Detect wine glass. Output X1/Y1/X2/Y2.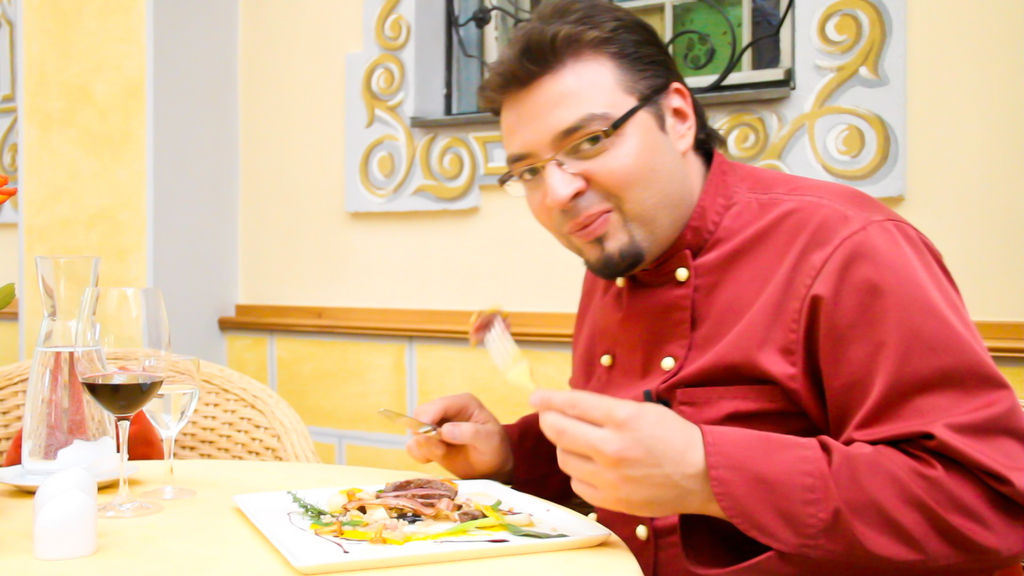
71/288/163/525.
